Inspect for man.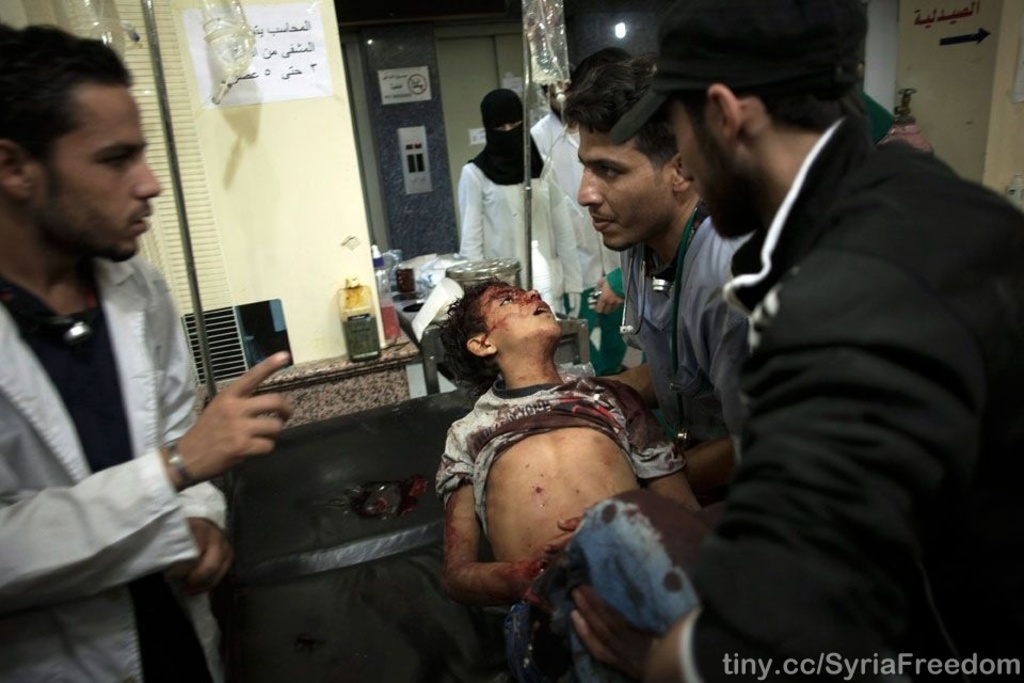
Inspection: (x1=576, y1=43, x2=761, y2=505).
